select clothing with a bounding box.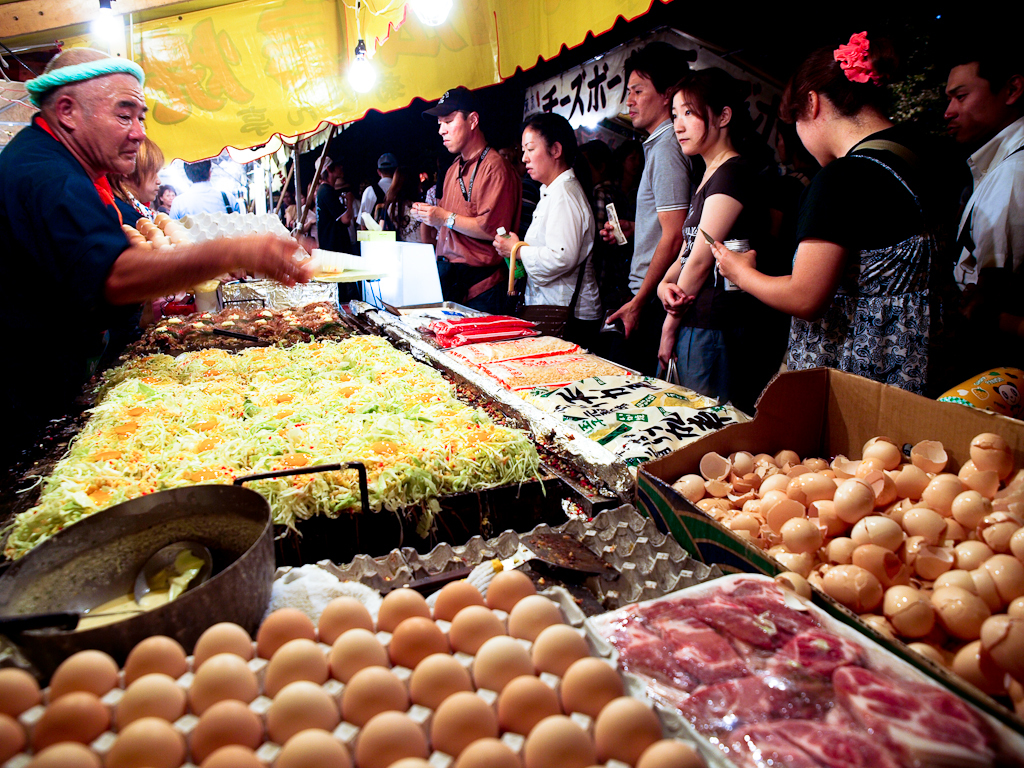
crop(428, 115, 506, 282).
